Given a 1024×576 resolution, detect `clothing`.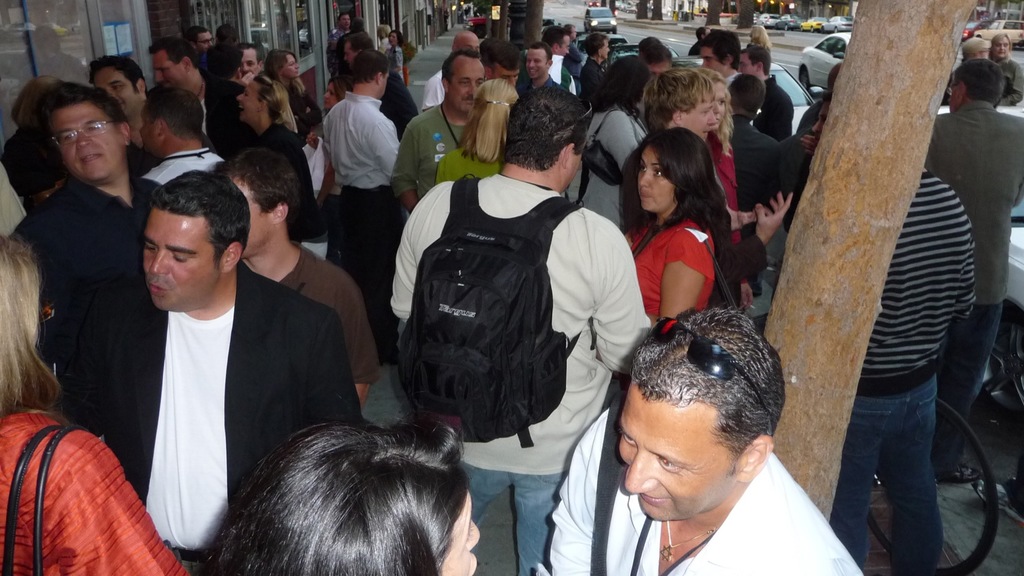
bbox=[0, 128, 64, 212].
